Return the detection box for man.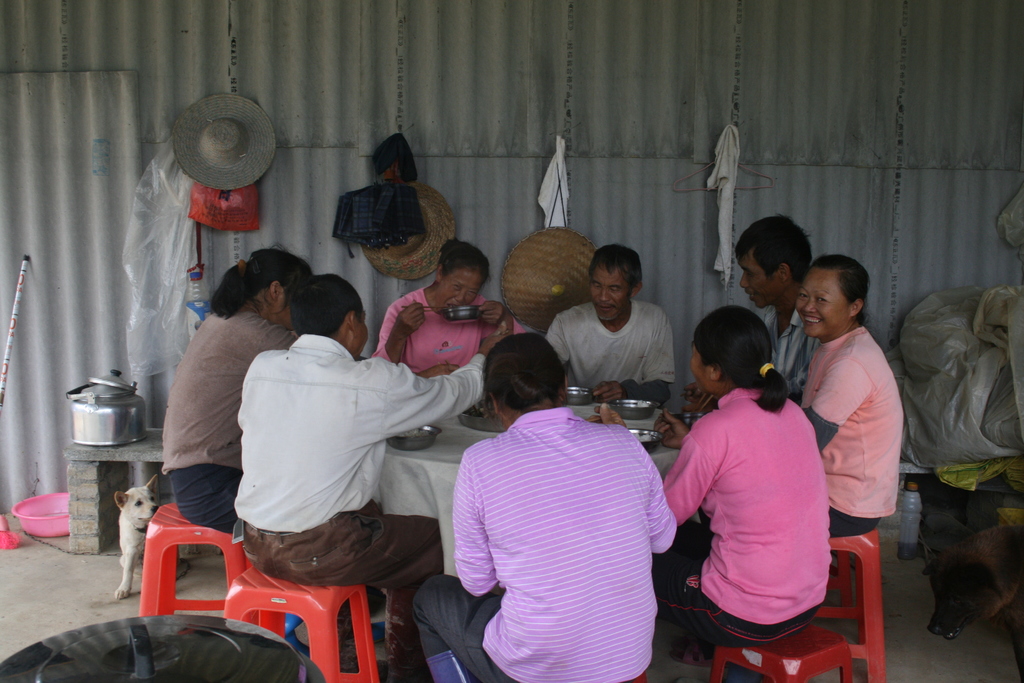
crop(545, 245, 696, 415).
